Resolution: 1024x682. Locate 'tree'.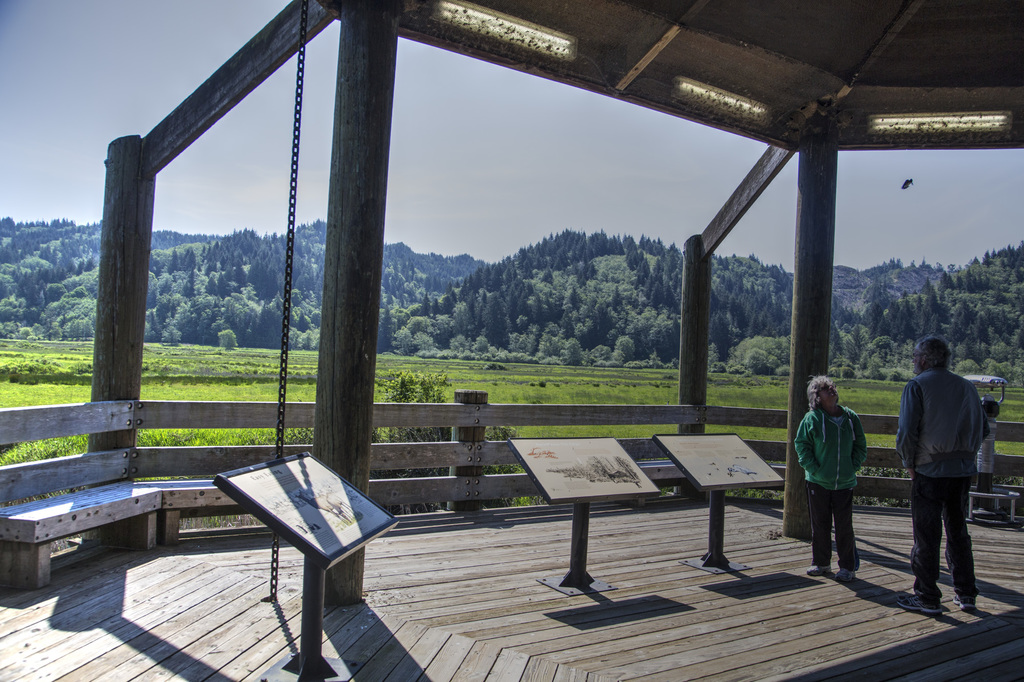
[479, 292, 512, 349].
